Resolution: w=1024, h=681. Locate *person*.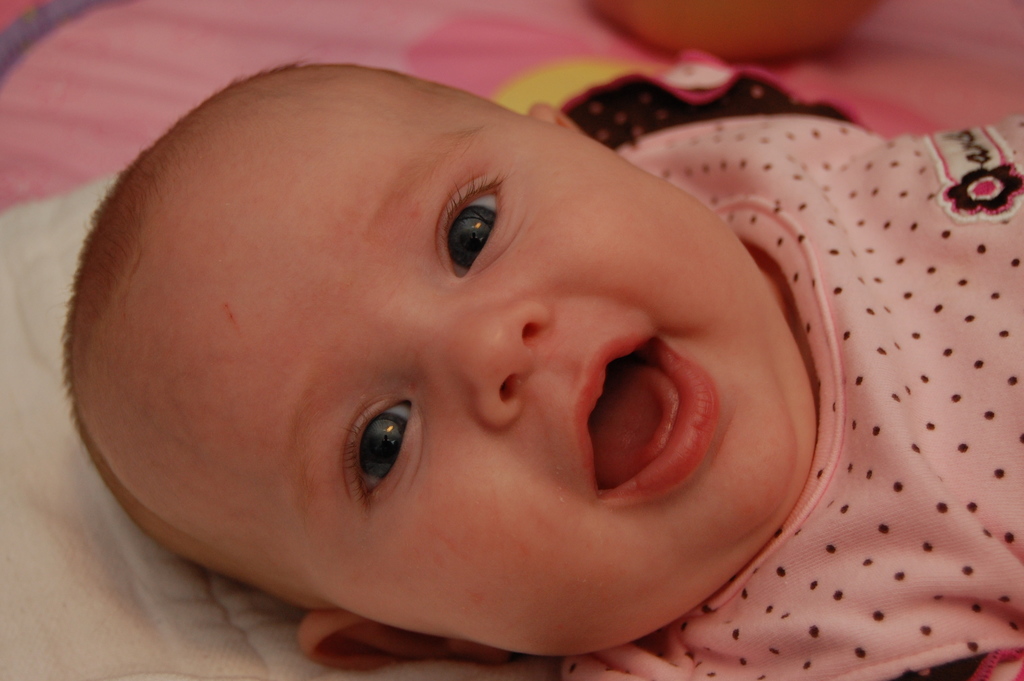
<box>47,45,871,647</box>.
